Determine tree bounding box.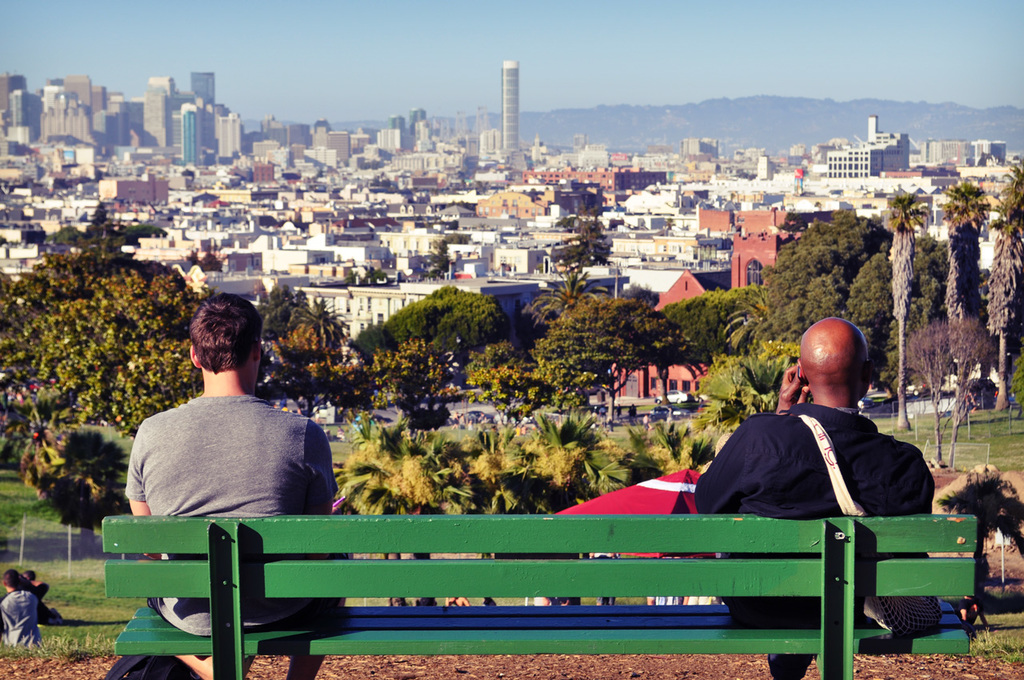
Determined: <box>0,202,205,550</box>.
